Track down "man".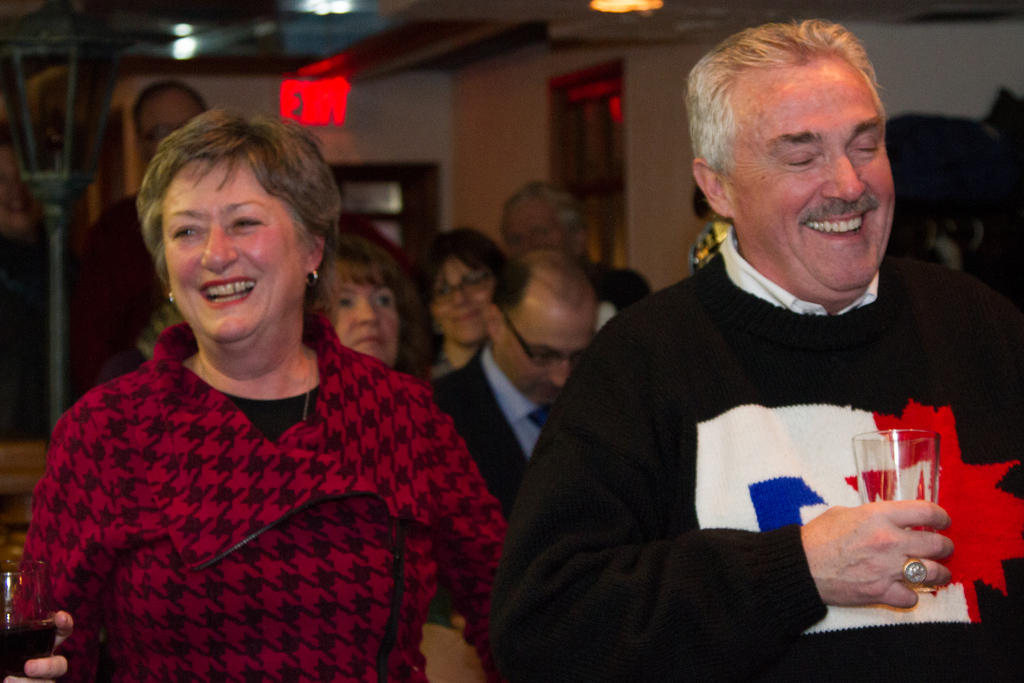
Tracked to 435/242/601/517.
